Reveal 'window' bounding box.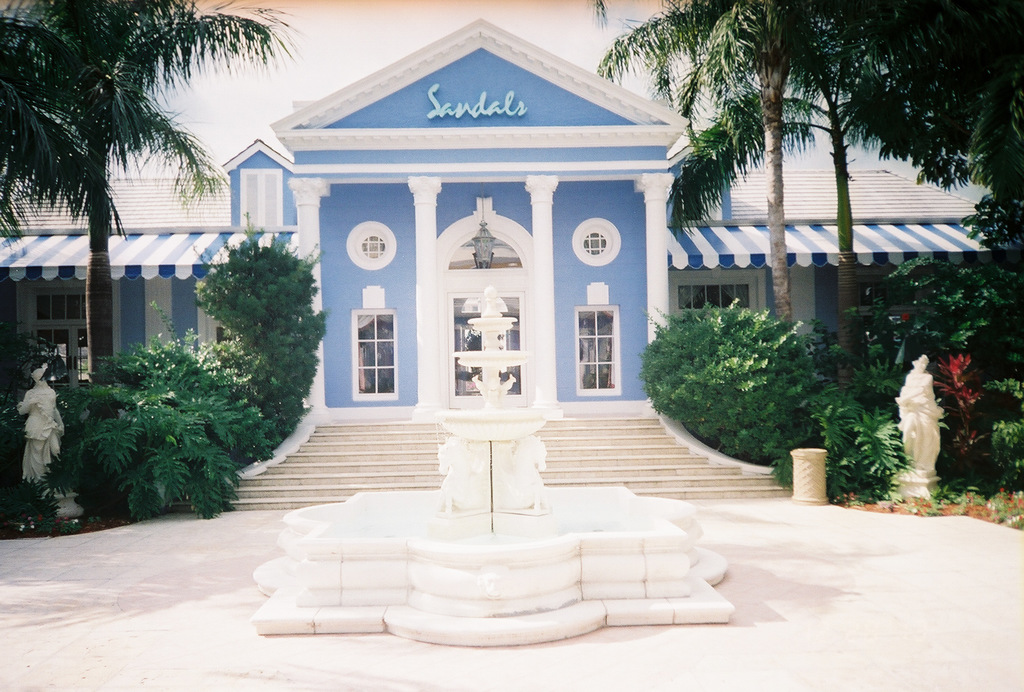
Revealed: x1=348, y1=309, x2=394, y2=397.
